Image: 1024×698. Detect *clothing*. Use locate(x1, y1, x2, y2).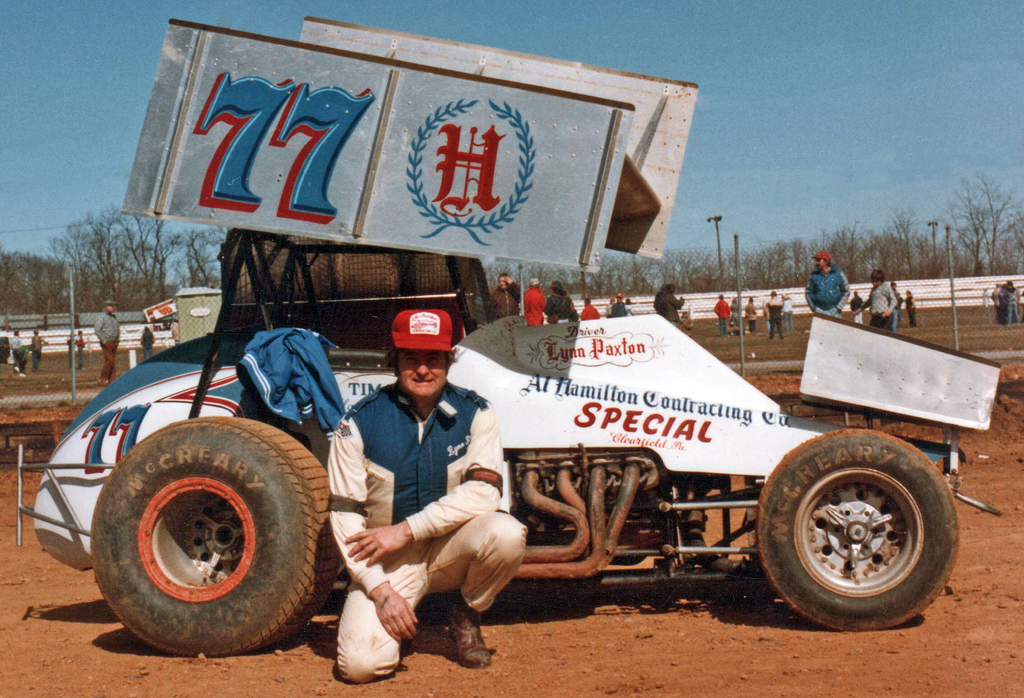
locate(784, 302, 797, 327).
